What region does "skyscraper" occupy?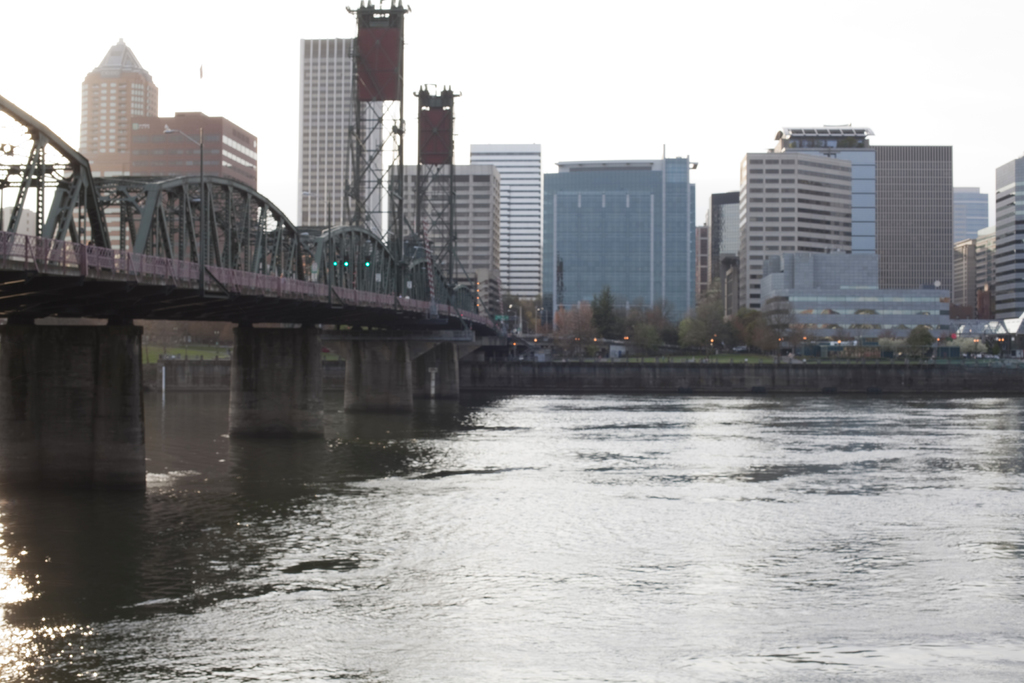
bbox=[307, 32, 383, 250].
